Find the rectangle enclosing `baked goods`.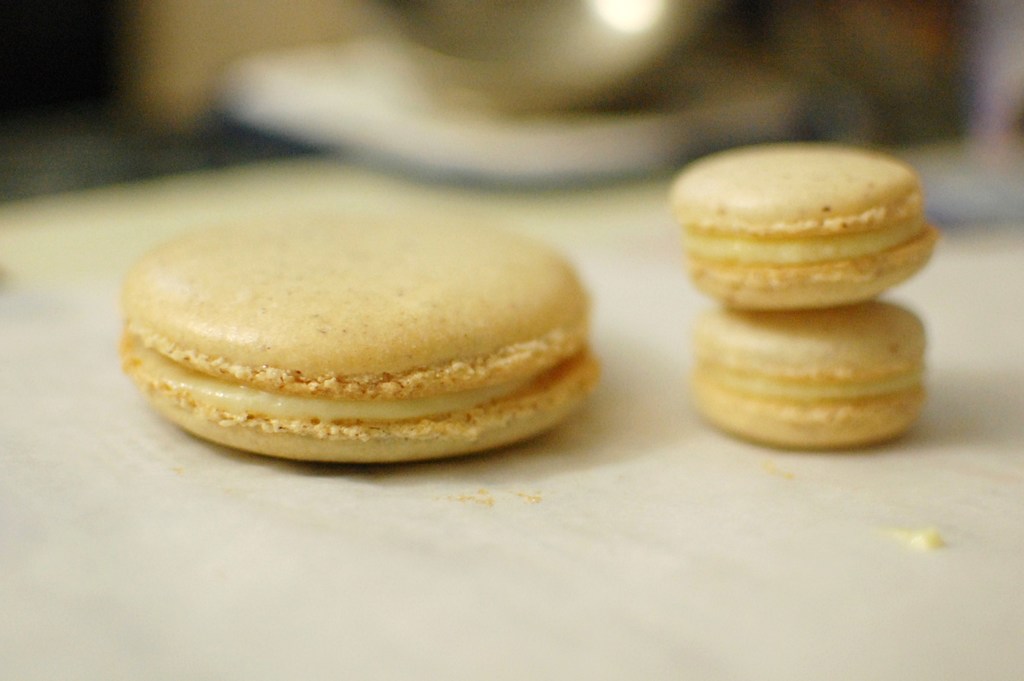
bbox(673, 142, 938, 310).
